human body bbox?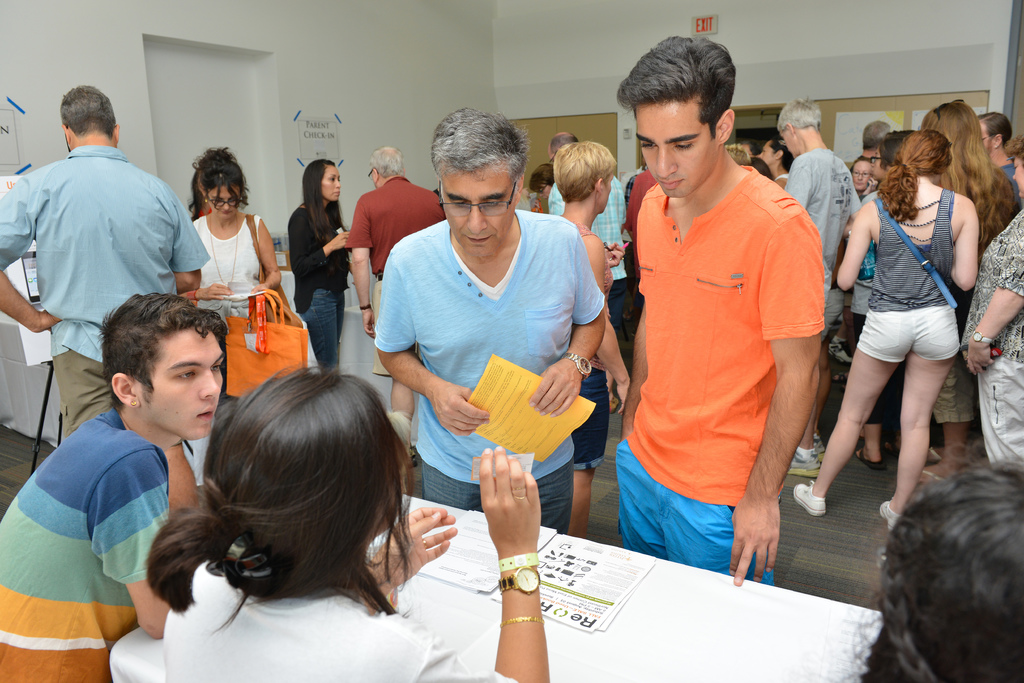
Rect(551, 134, 623, 399)
